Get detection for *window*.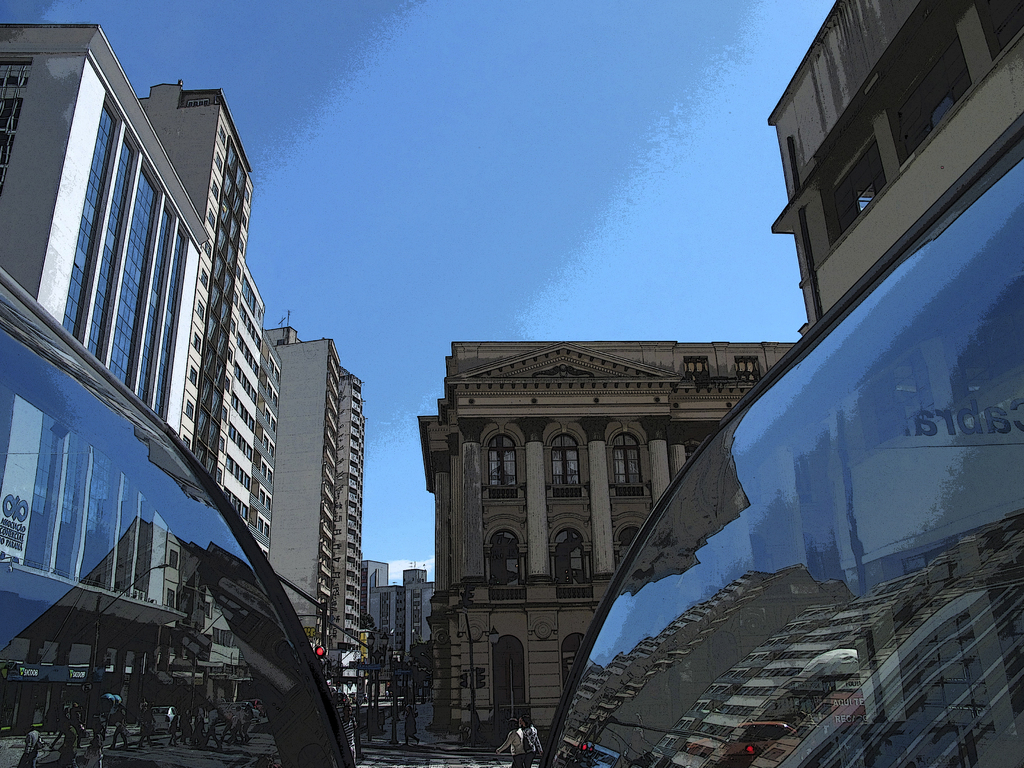
Detection: detection(612, 526, 639, 566).
